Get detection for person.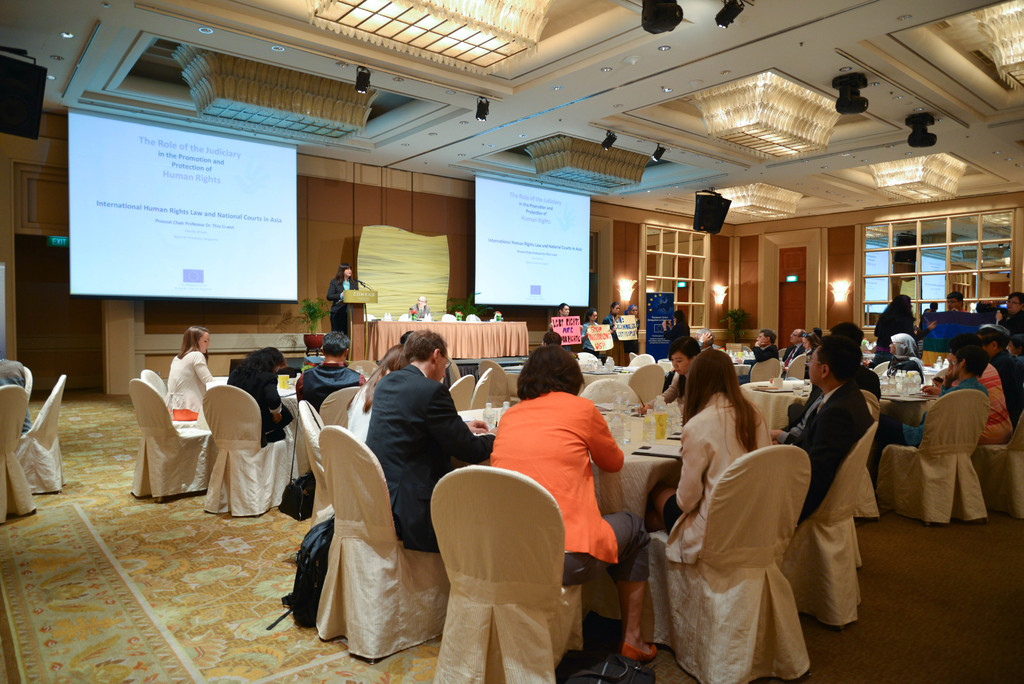
Detection: bbox=(780, 323, 865, 533).
